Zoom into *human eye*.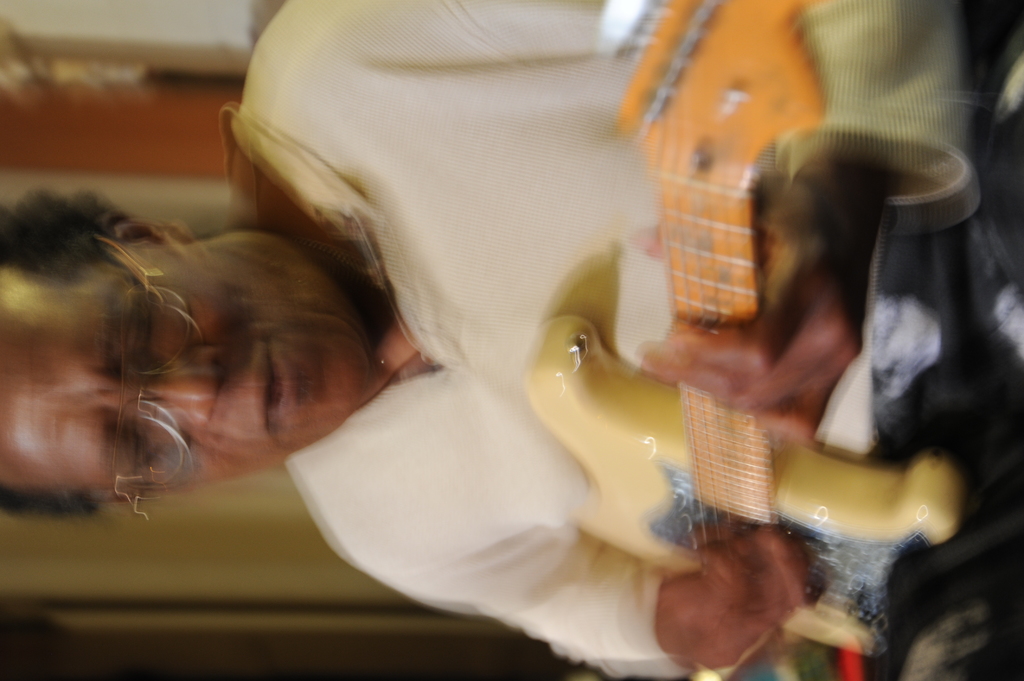
Zoom target: bbox=[129, 298, 159, 360].
